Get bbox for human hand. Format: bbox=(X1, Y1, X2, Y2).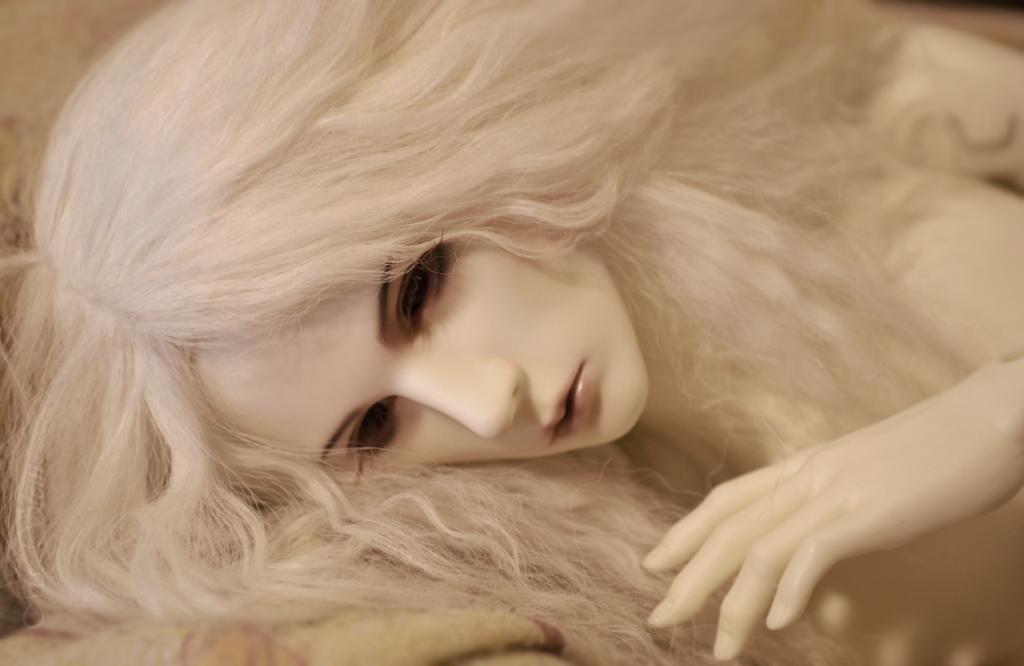
bbox=(634, 405, 963, 646).
